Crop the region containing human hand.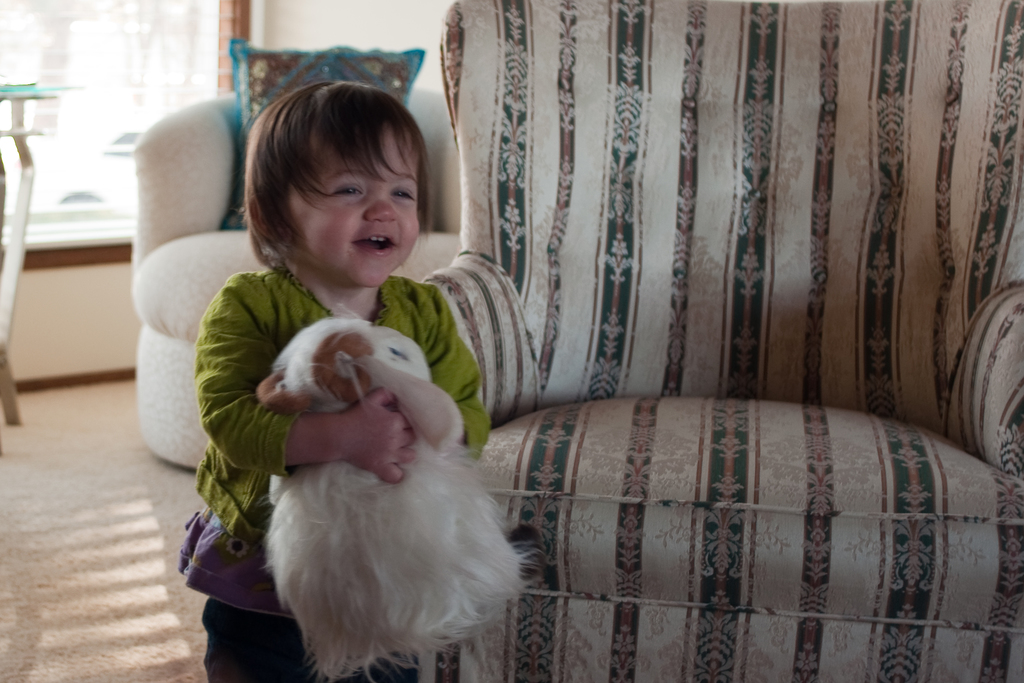
Crop region: Rect(345, 385, 412, 488).
